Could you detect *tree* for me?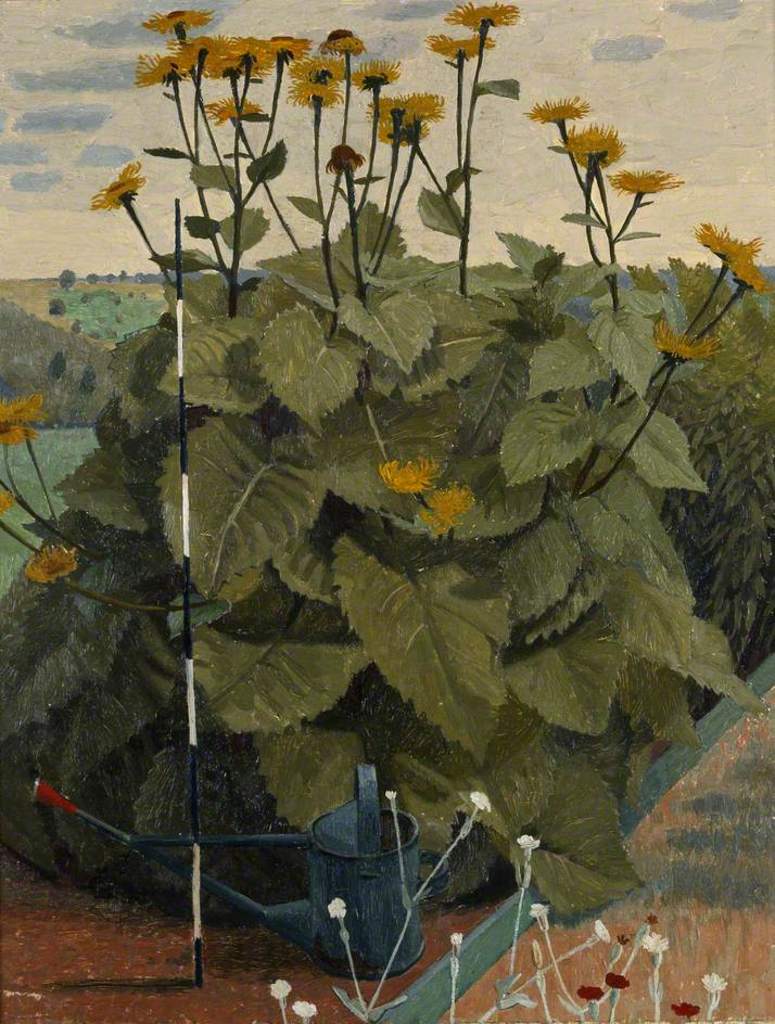
Detection result: 74, 362, 107, 408.
